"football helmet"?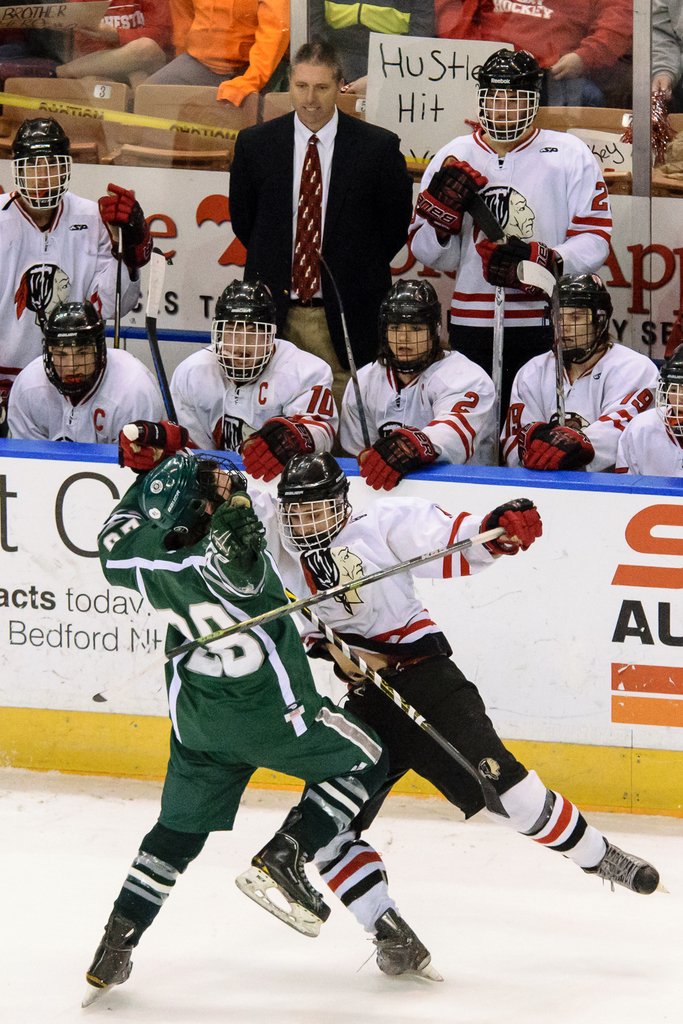
[left=202, top=277, right=283, bottom=389]
